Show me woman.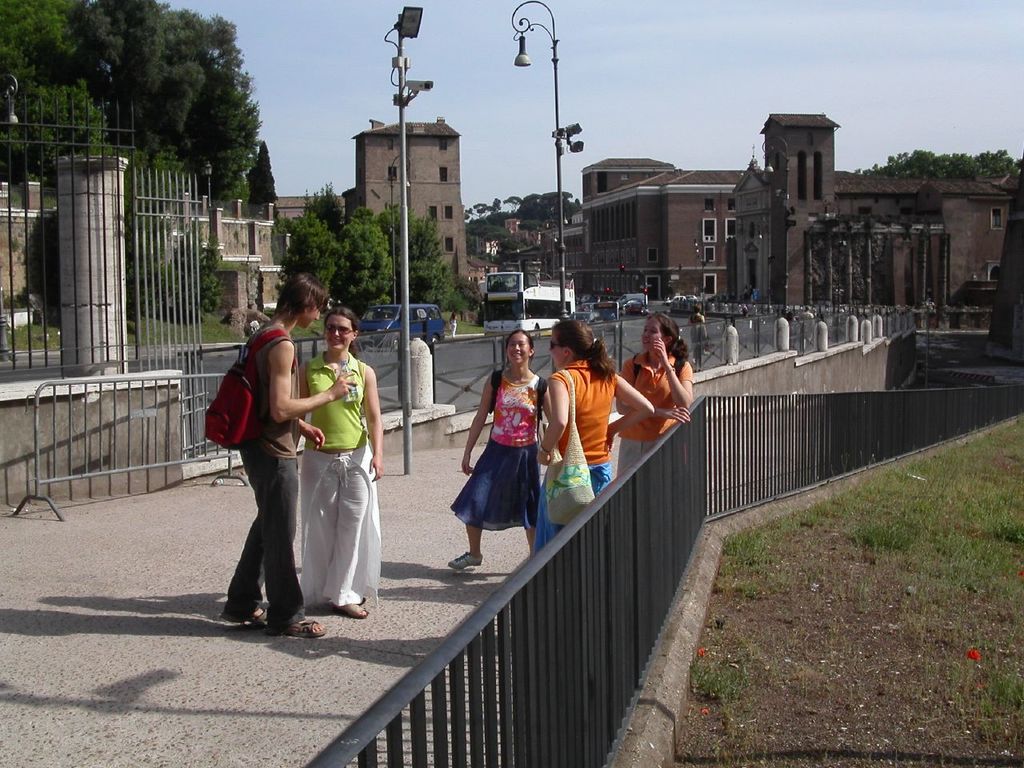
woman is here: x1=446, y1=329, x2=550, y2=570.
